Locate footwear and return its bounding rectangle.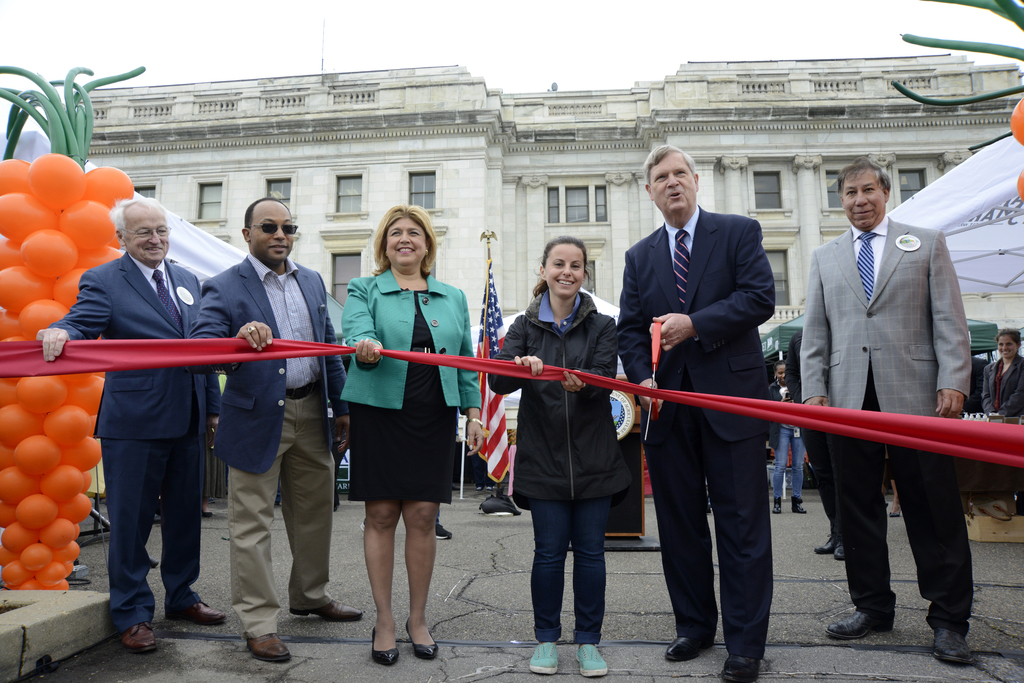
l=243, t=627, r=294, b=664.
